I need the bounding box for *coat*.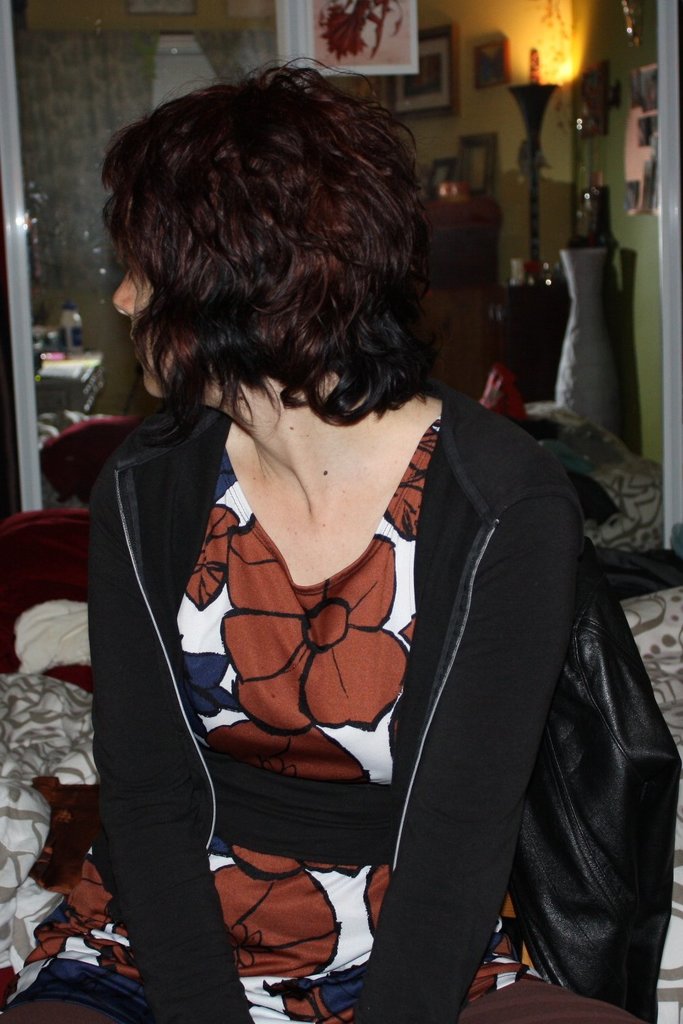
Here it is: select_region(109, 374, 682, 1023).
